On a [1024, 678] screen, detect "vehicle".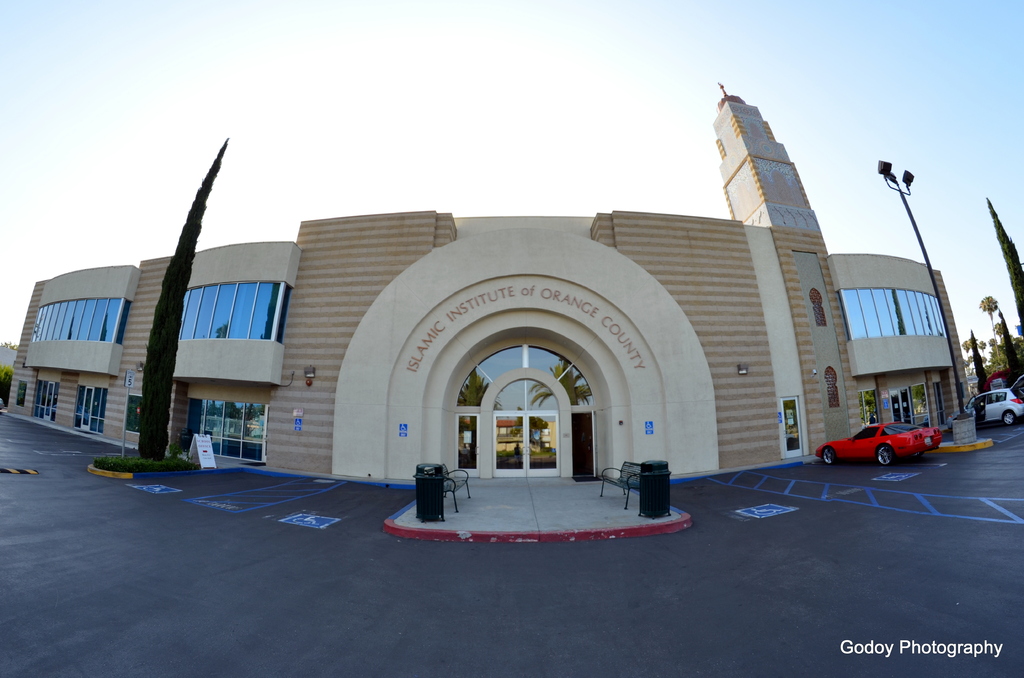
[814,422,923,474].
